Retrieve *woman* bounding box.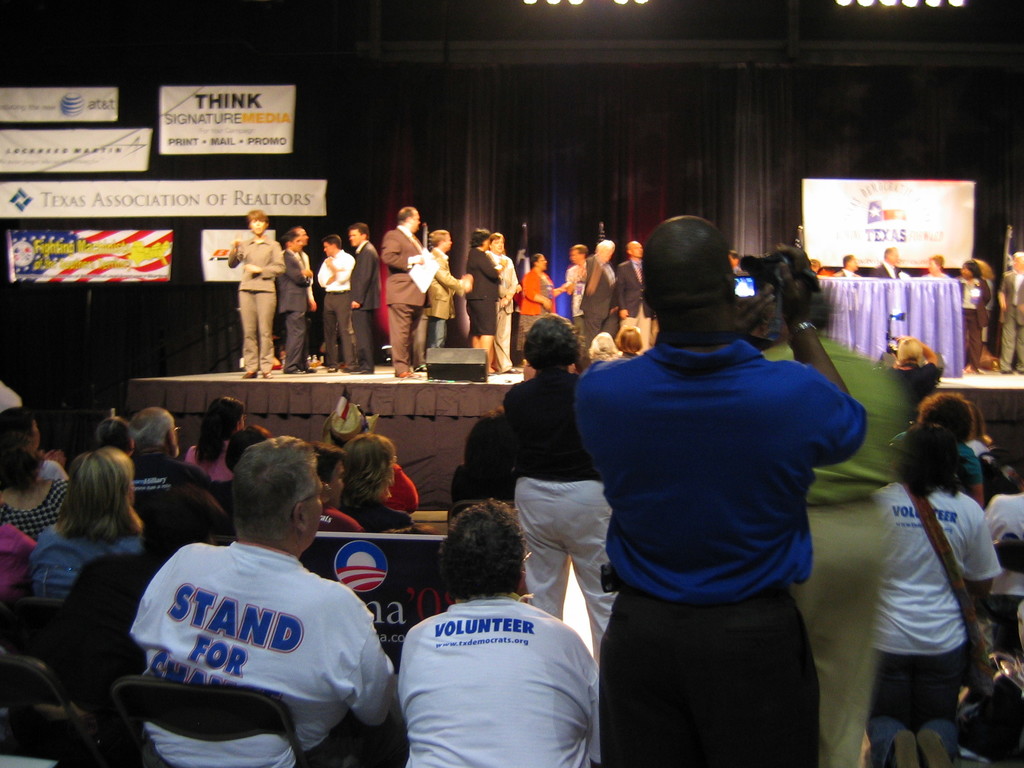
Bounding box: (949,257,991,377).
